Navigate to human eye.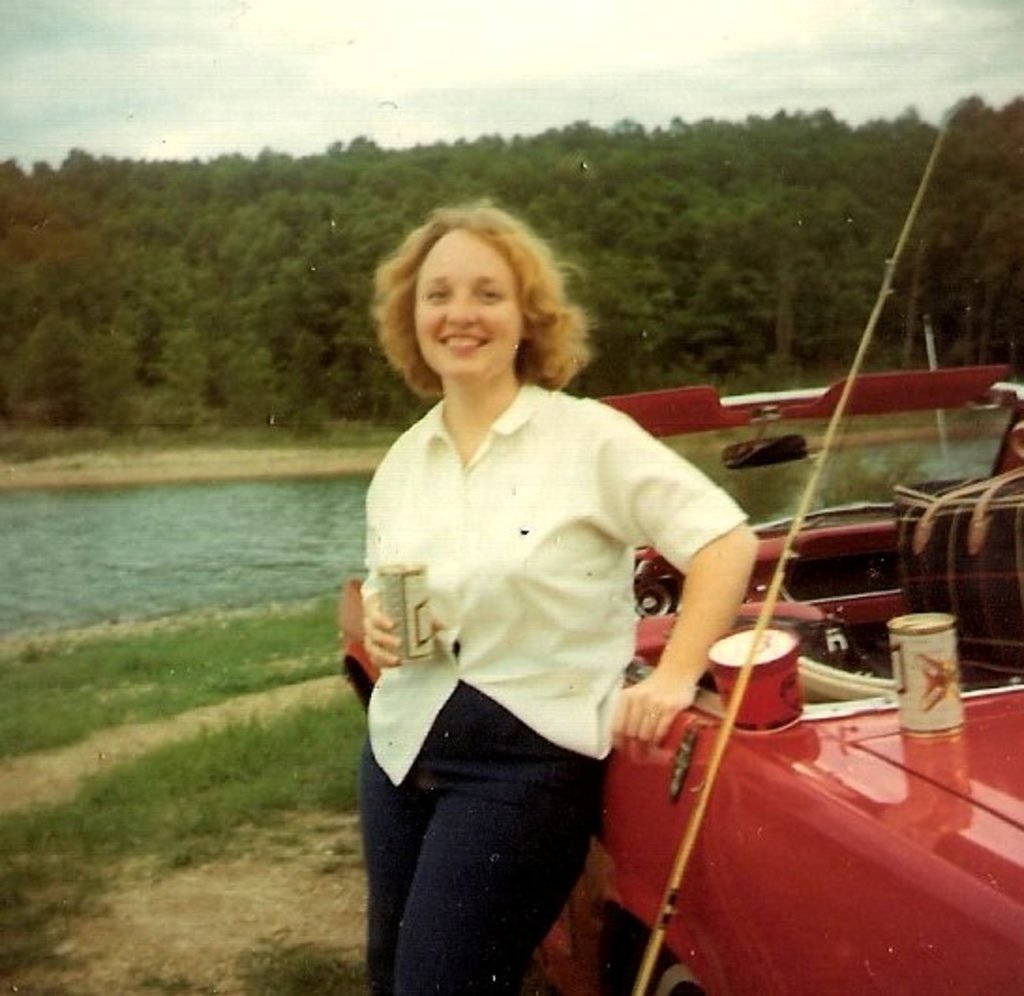
Navigation target: bbox=(476, 279, 512, 304).
